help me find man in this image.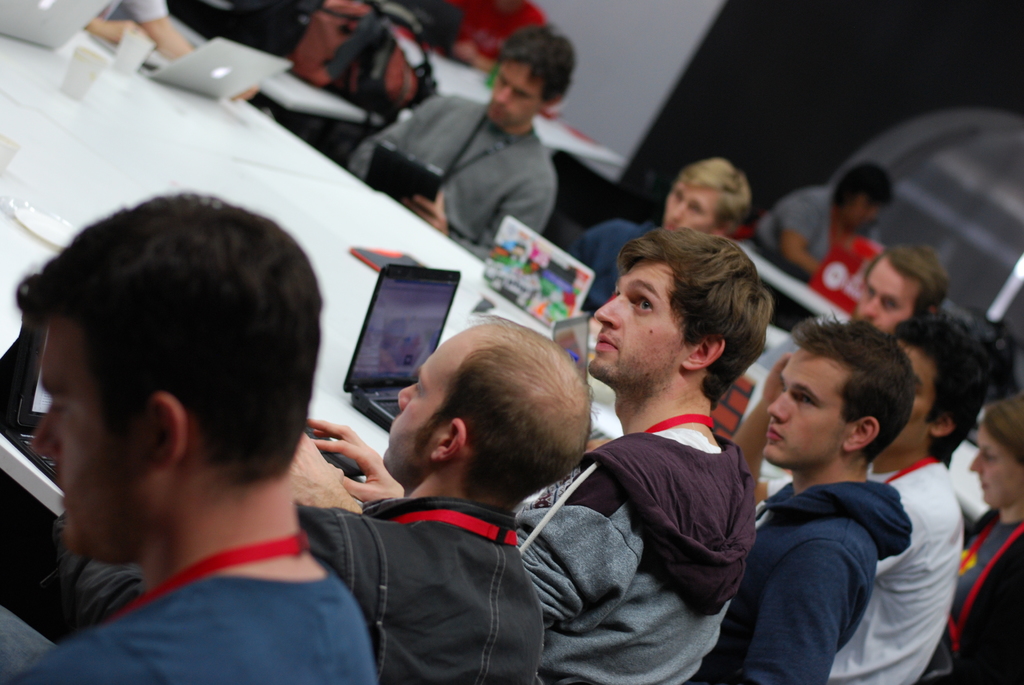
Found it: {"x1": 342, "y1": 22, "x2": 575, "y2": 261}.
